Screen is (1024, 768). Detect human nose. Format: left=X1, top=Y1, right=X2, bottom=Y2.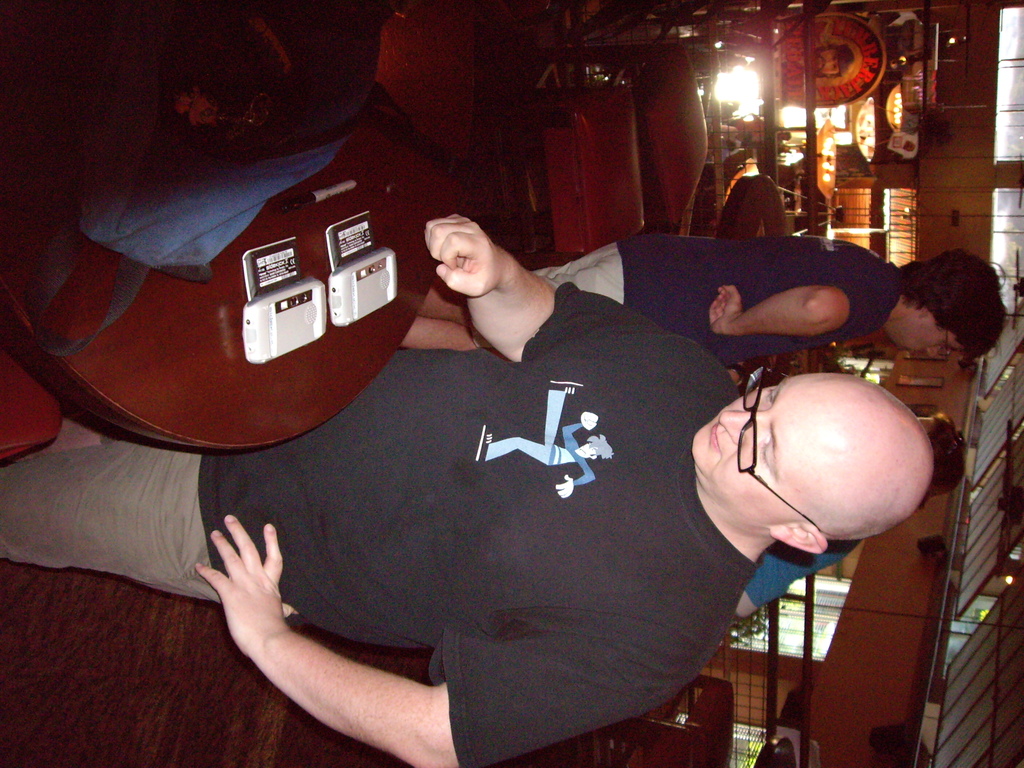
left=717, top=412, right=760, bottom=448.
